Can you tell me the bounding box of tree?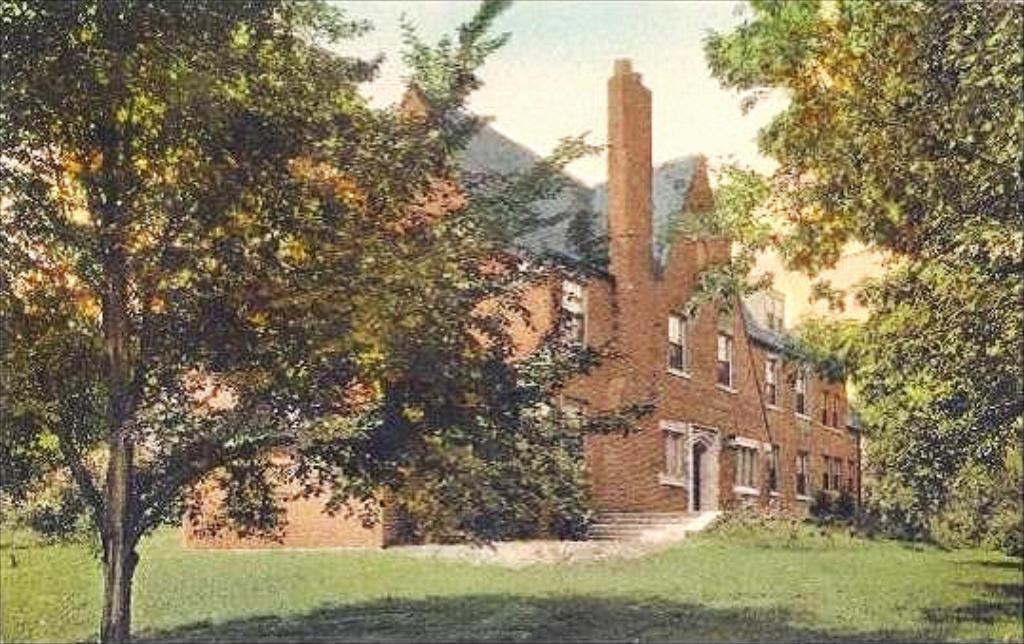
box(0, 0, 663, 642).
